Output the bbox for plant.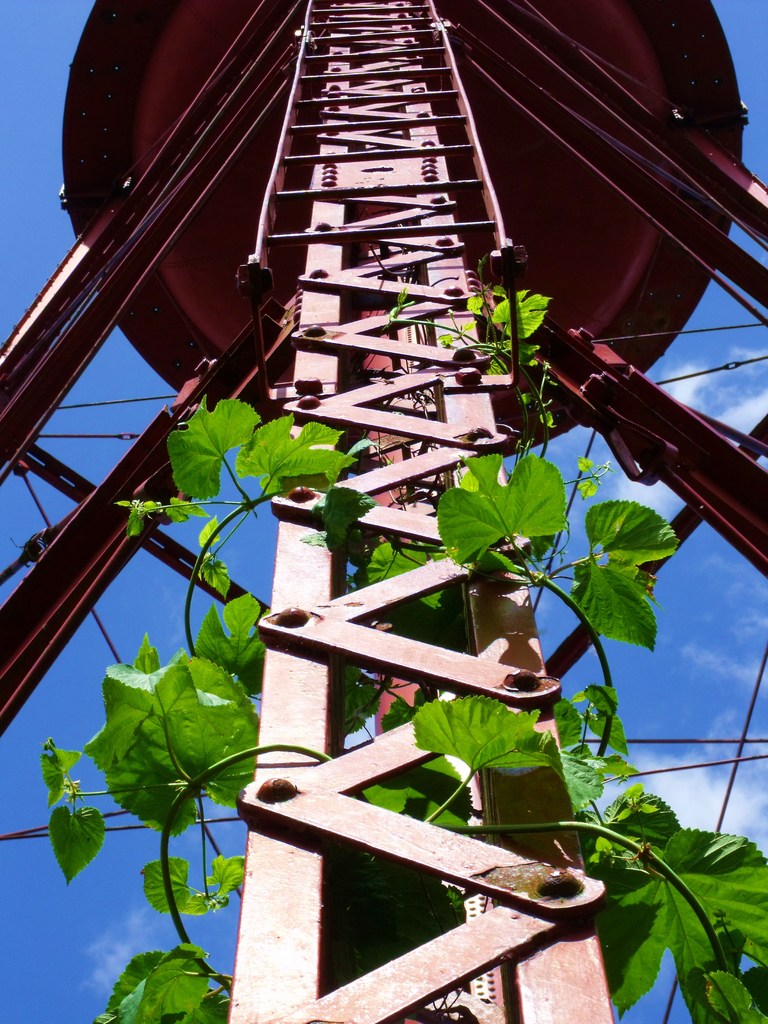
(left=42, top=250, right=767, bottom=1023).
